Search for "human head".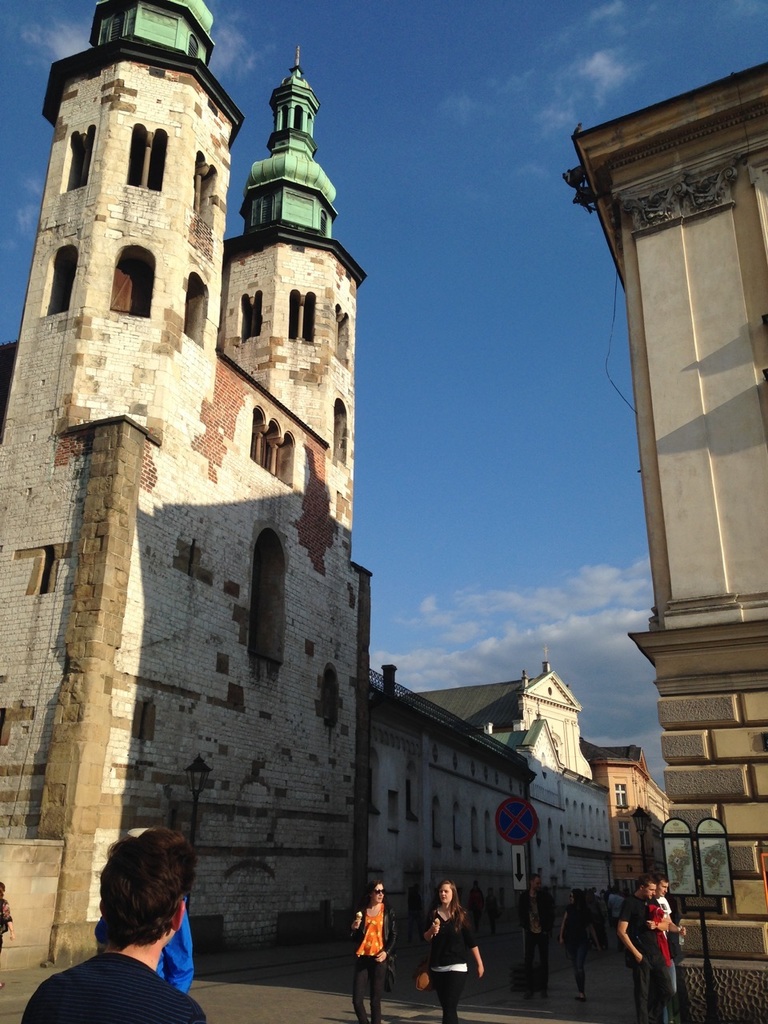
Found at <box>142,822,199,896</box>.
